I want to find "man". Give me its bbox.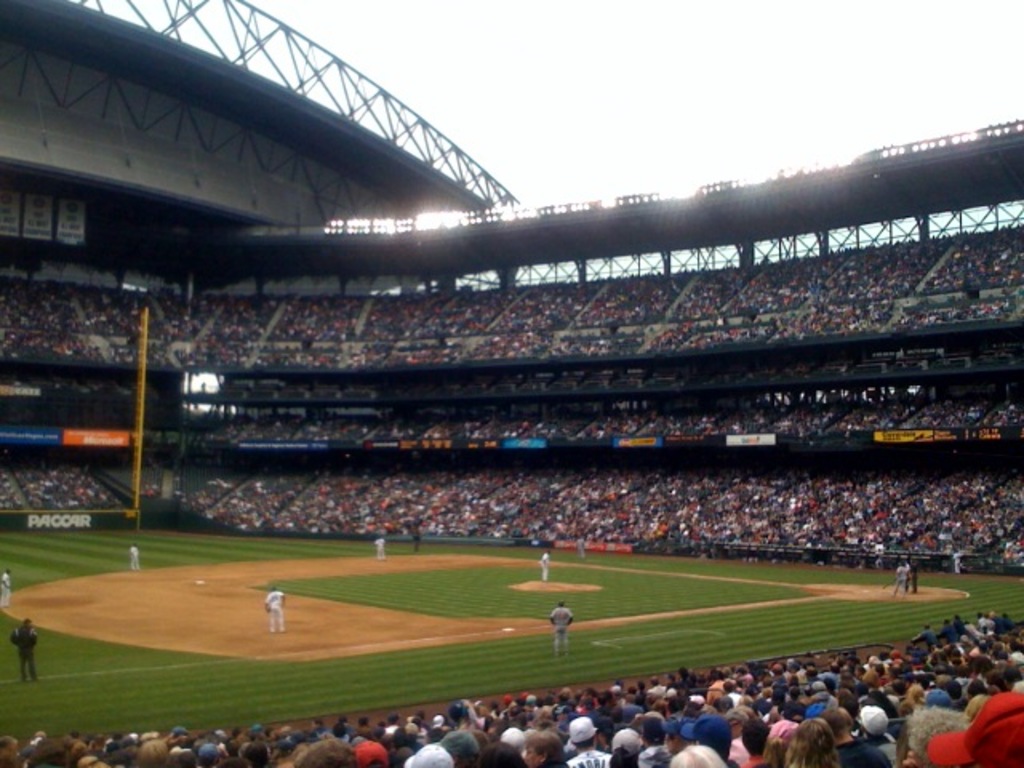
bbox=(901, 560, 922, 597).
